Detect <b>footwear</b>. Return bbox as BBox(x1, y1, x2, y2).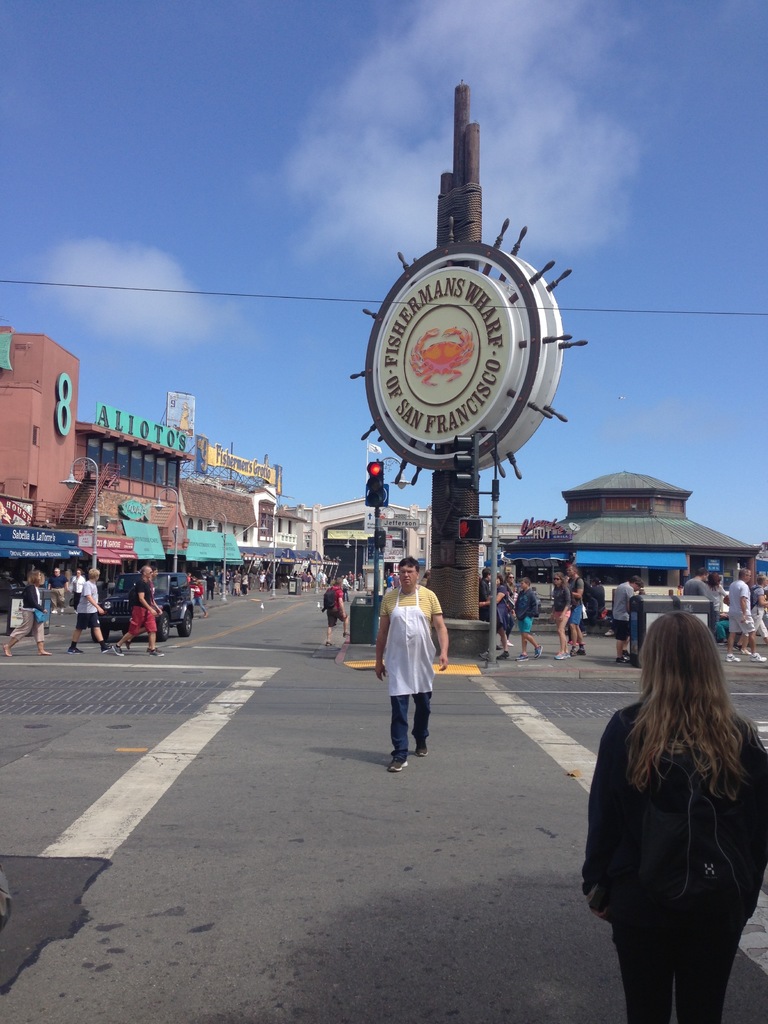
BBox(479, 652, 488, 662).
